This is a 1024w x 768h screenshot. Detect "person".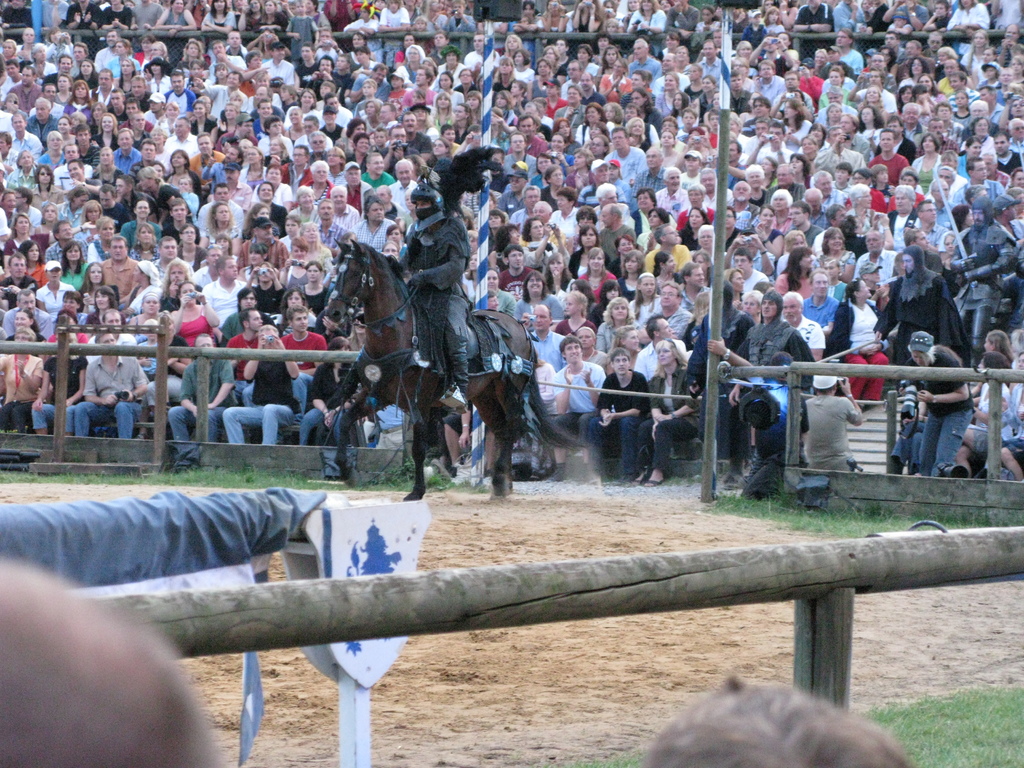
<box>143,230,178,284</box>.
